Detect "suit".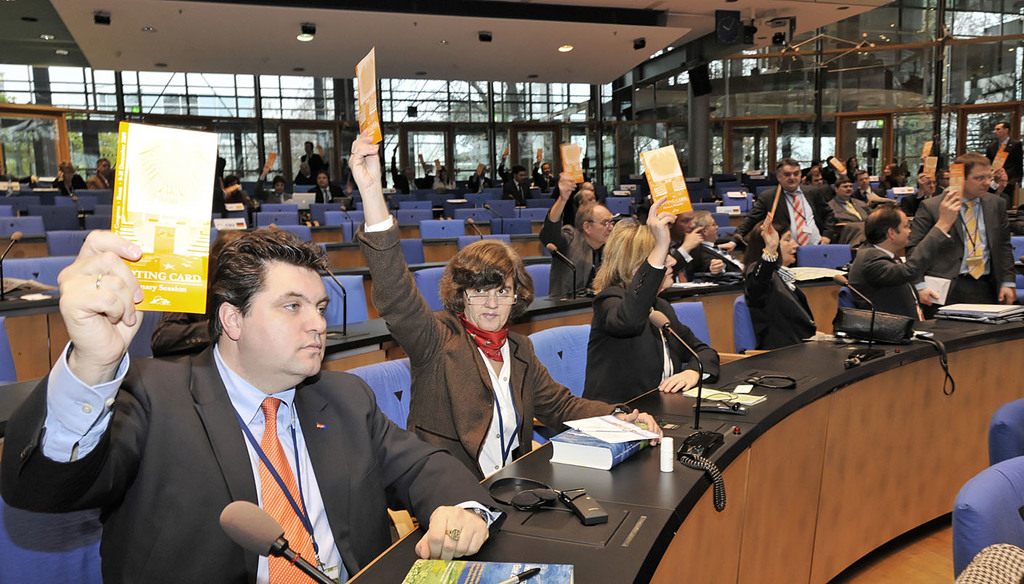
Detected at x1=500 y1=160 x2=510 y2=181.
